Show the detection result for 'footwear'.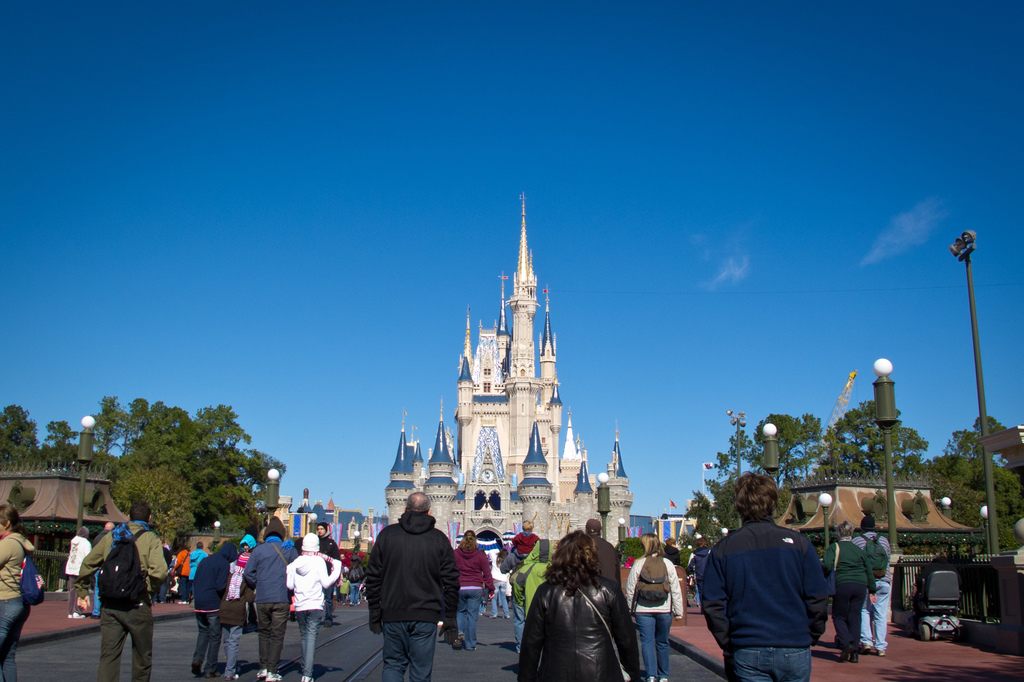
<bbox>646, 676, 655, 681</bbox>.
